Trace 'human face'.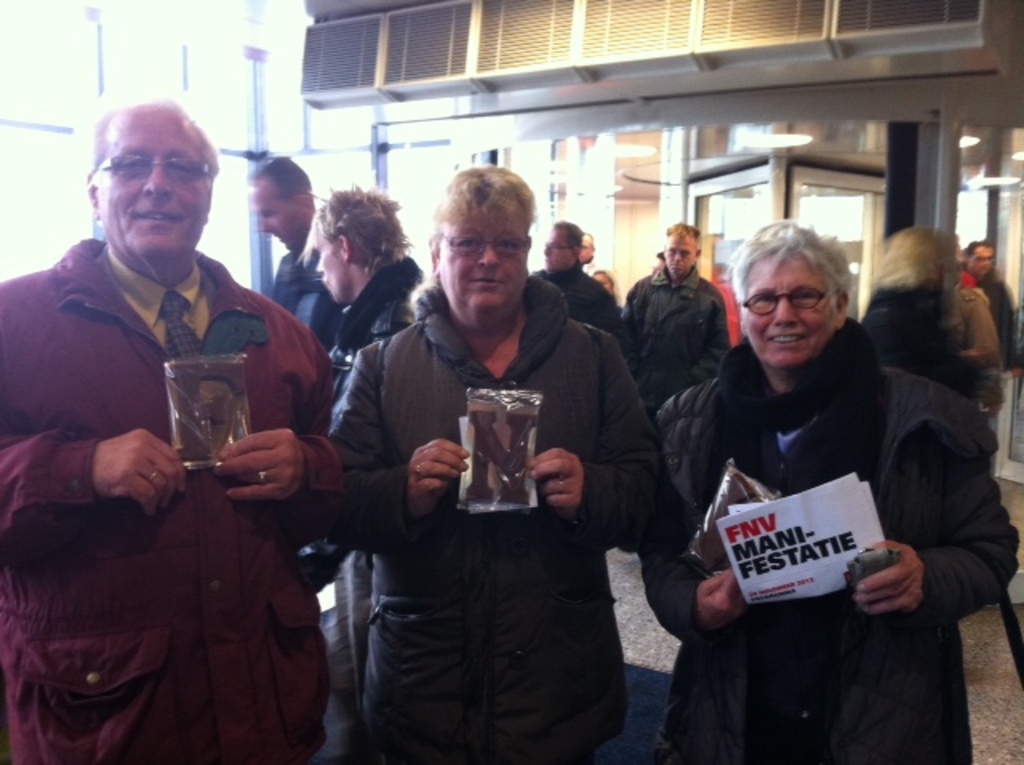
Traced to [541,230,570,270].
